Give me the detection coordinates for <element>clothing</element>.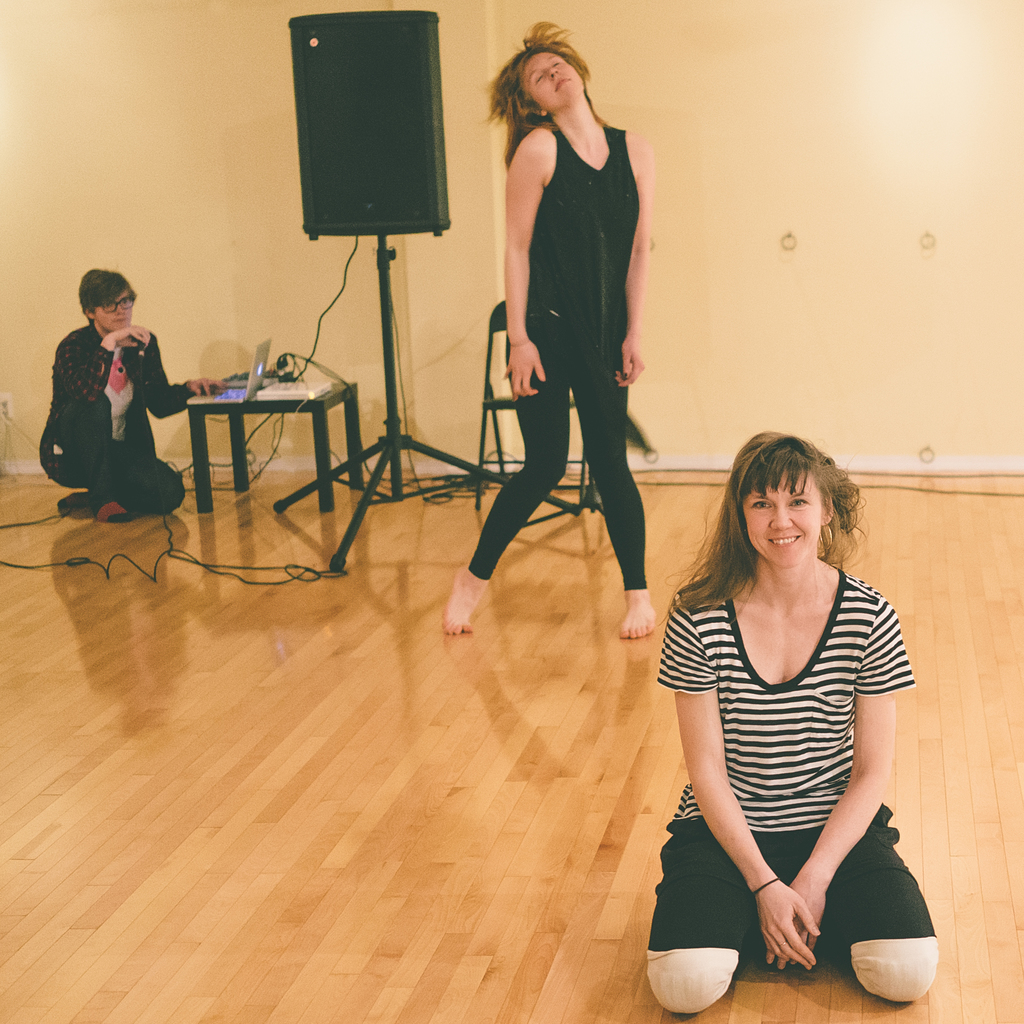
[left=34, top=333, right=195, bottom=522].
